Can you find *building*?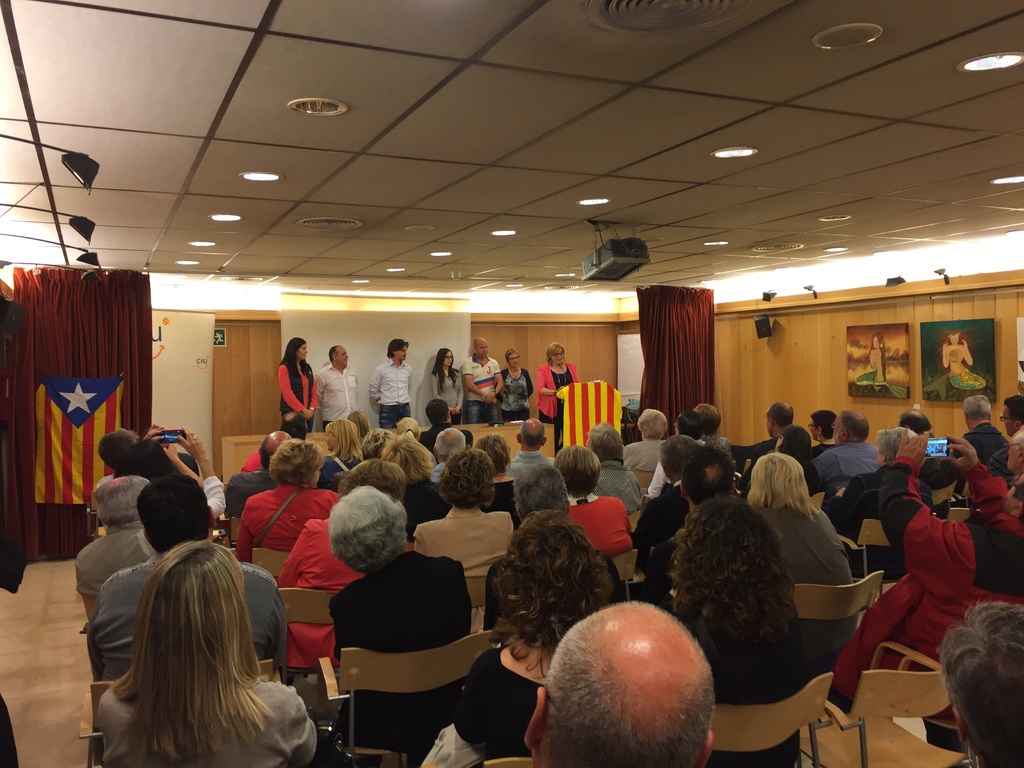
Yes, bounding box: [x1=0, y1=0, x2=1023, y2=767].
